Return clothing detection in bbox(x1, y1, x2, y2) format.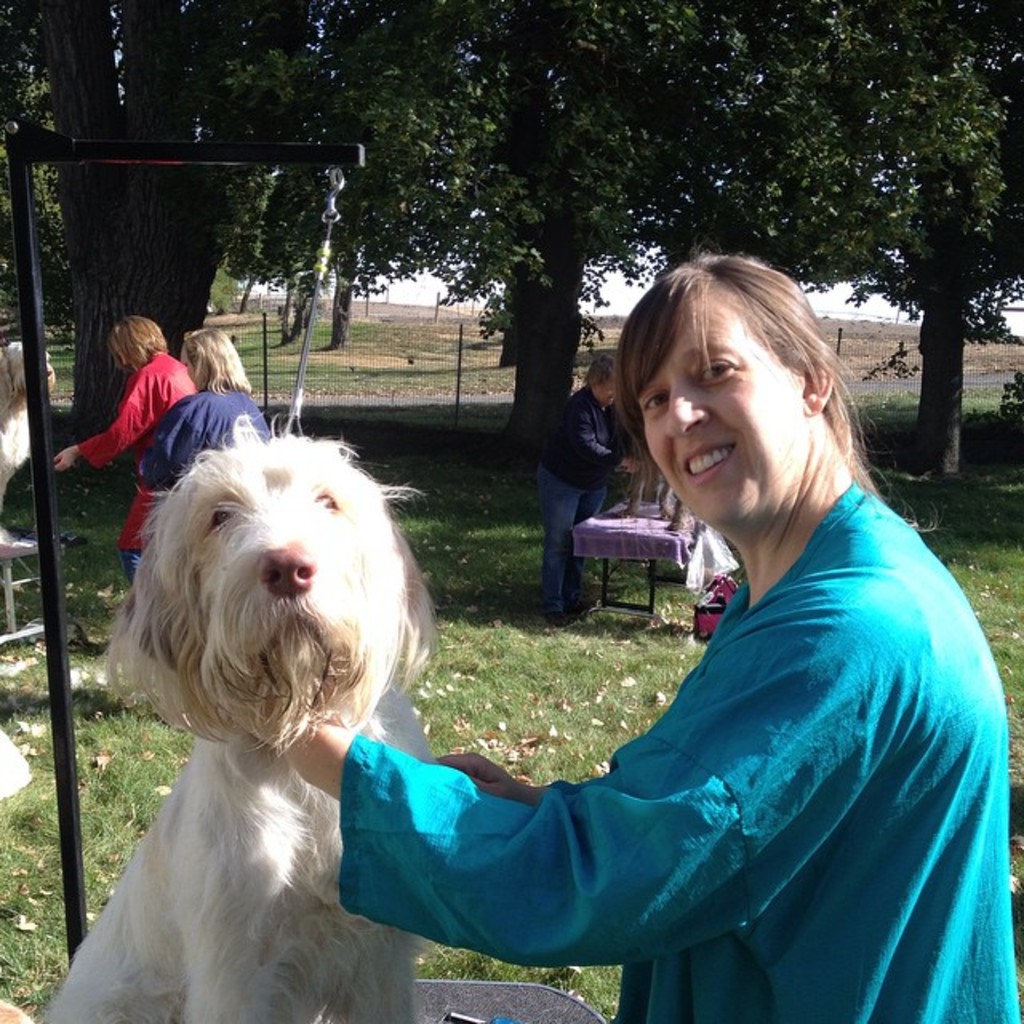
bbox(542, 387, 645, 626).
